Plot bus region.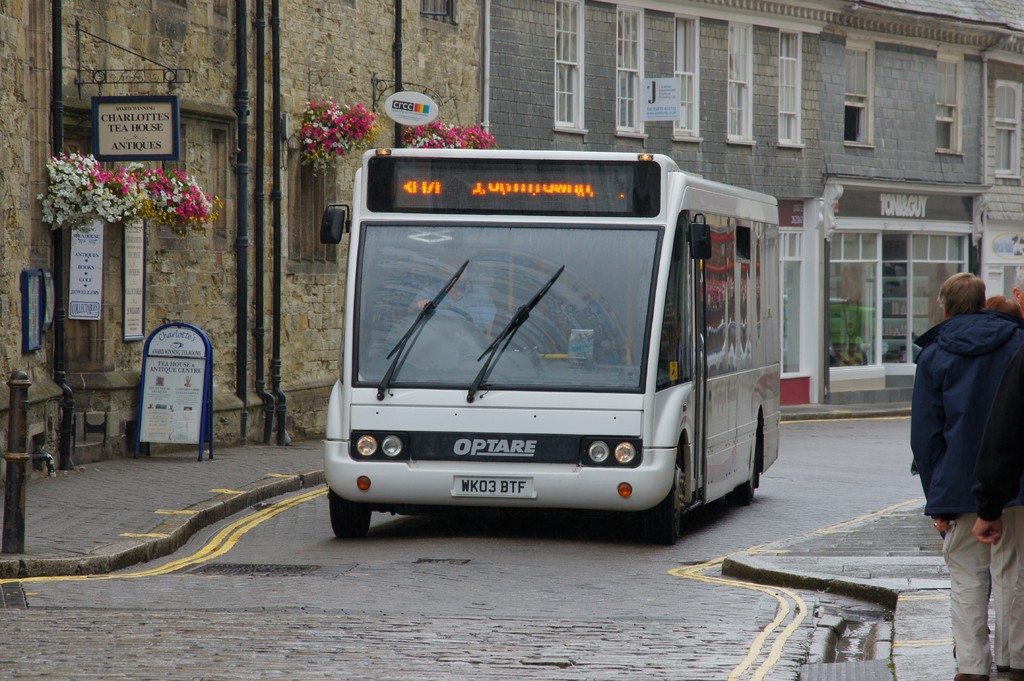
Plotted at (320,147,785,546).
